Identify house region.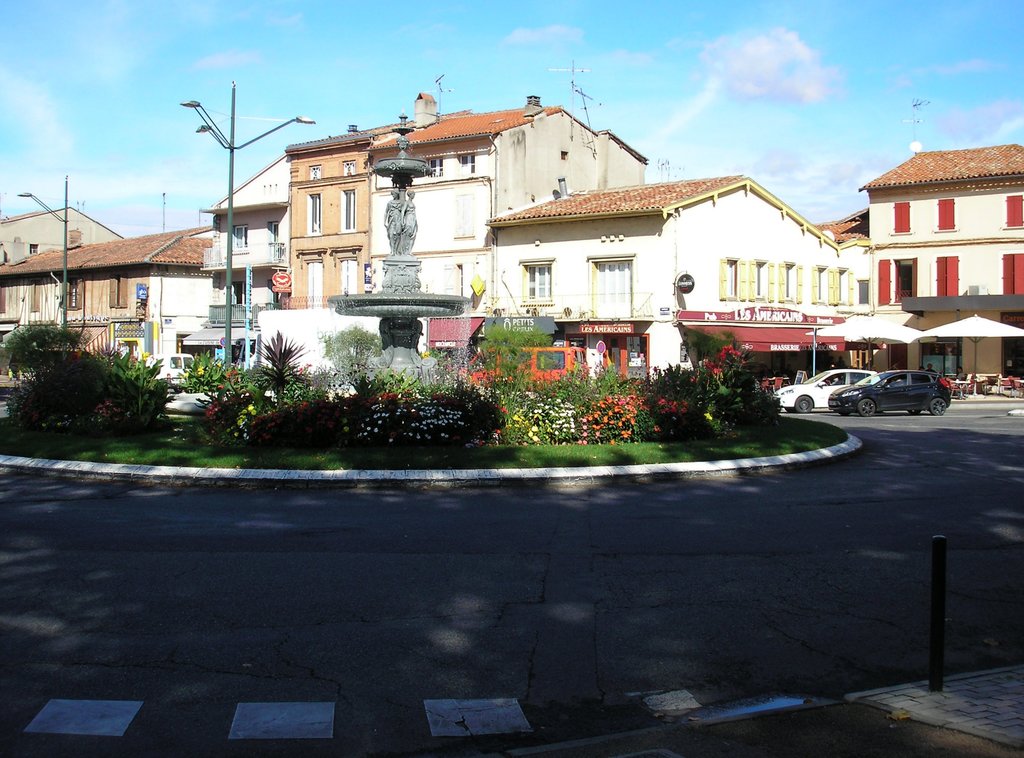
Region: box=[2, 203, 127, 262].
